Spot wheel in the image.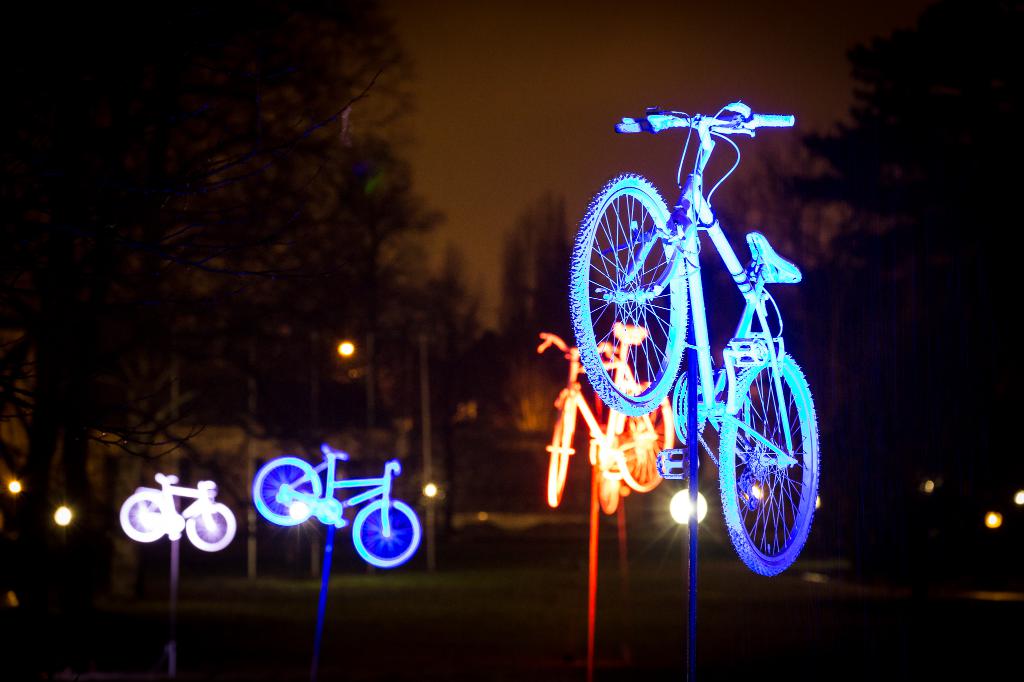
wheel found at <region>253, 456, 321, 525</region>.
